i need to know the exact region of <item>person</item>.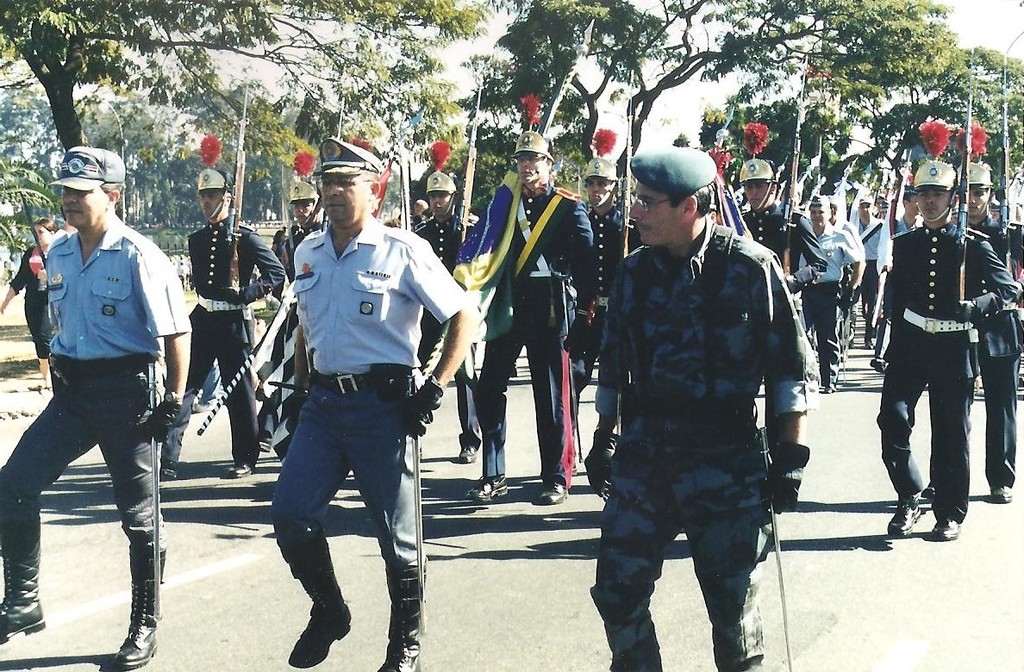
Region: Rect(0, 142, 197, 671).
